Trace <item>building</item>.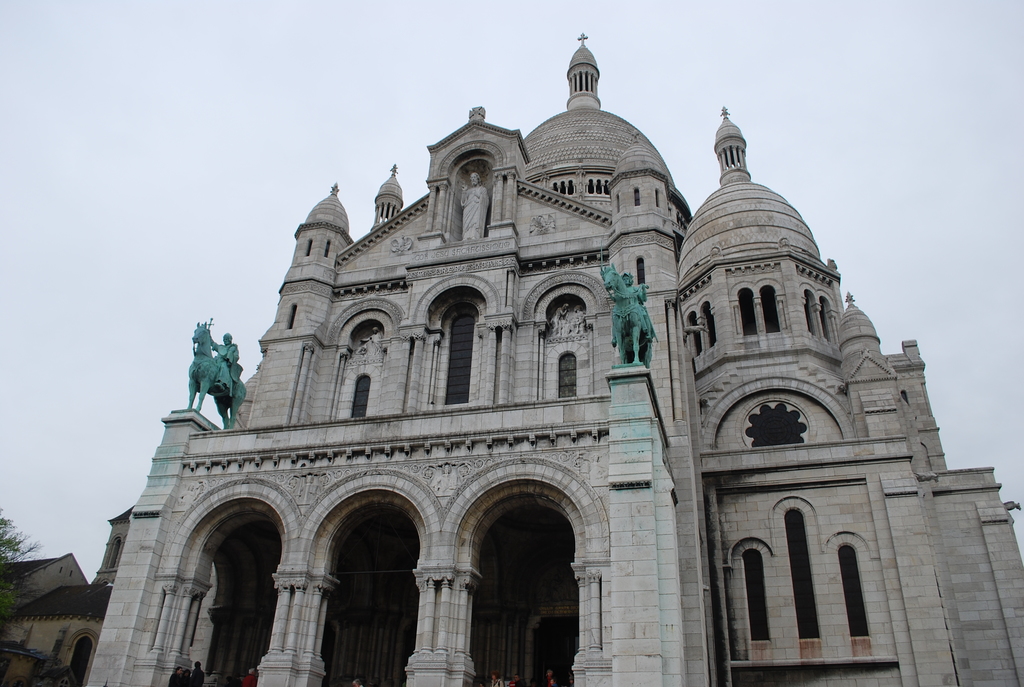
Traced to x1=0, y1=498, x2=137, y2=686.
